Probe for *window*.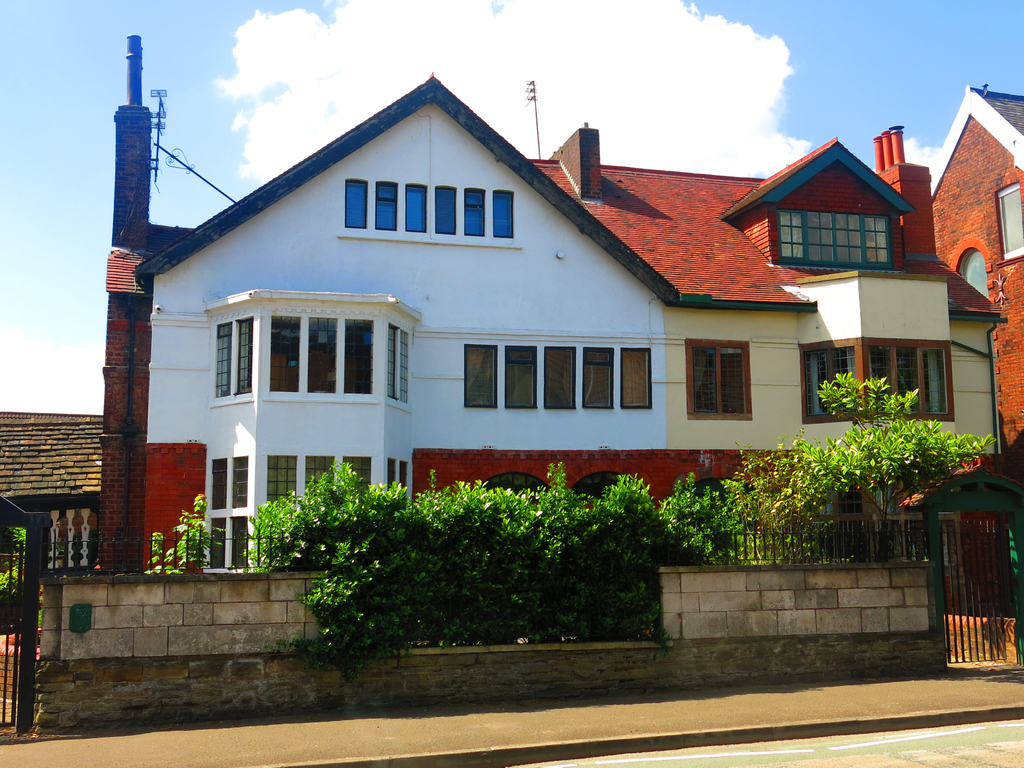
Probe result: (x1=342, y1=320, x2=374, y2=393).
